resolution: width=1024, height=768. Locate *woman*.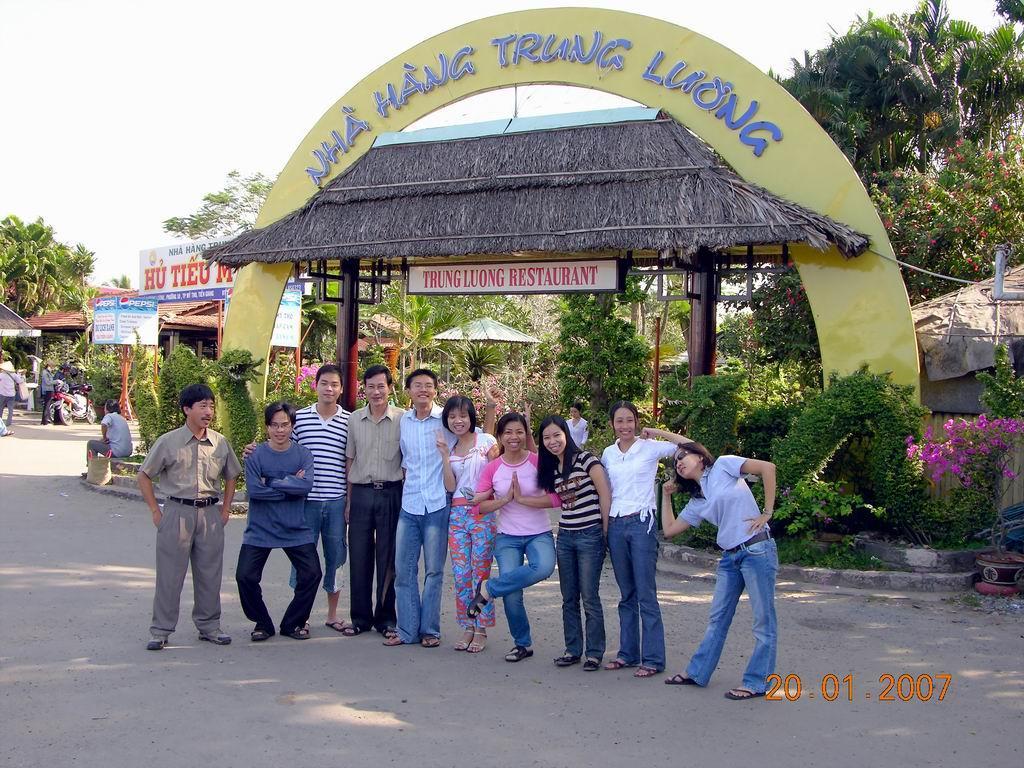
l=472, t=410, r=564, b=666.
